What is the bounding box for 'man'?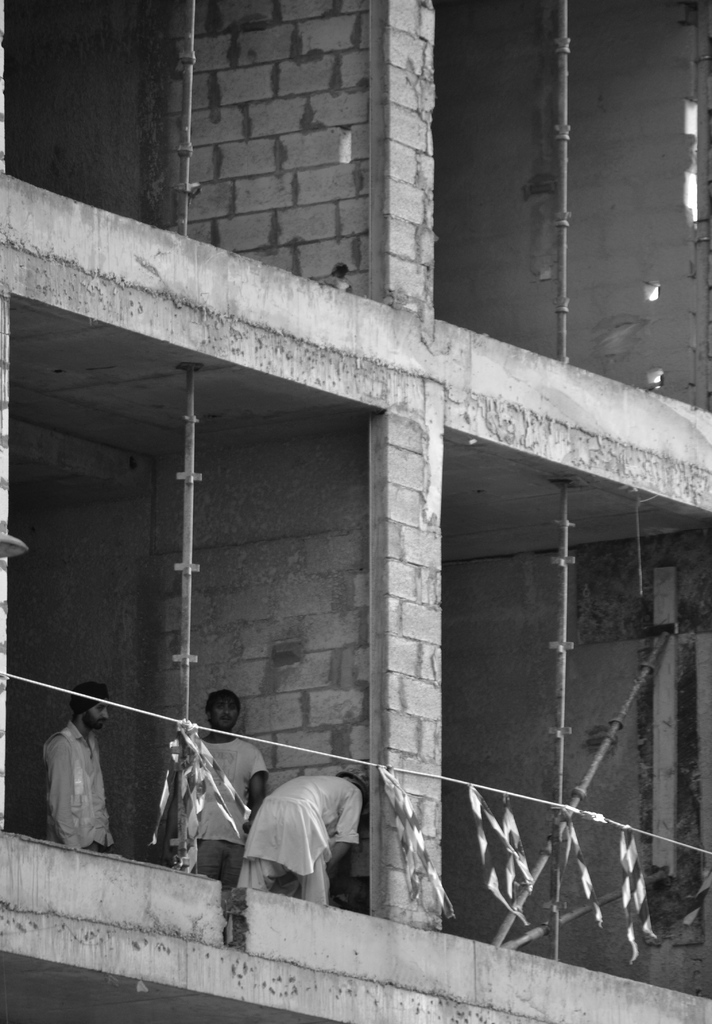
left=234, top=774, right=366, bottom=903.
